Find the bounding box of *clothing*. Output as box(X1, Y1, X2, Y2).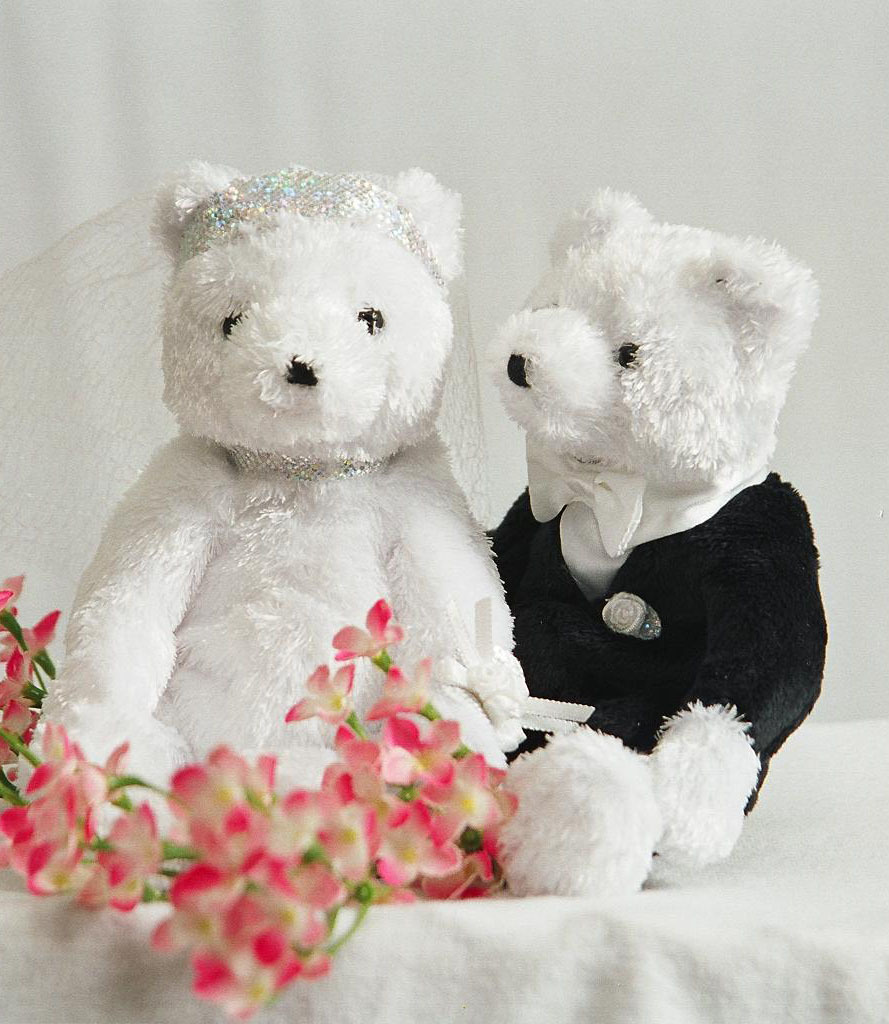
box(489, 472, 829, 813).
